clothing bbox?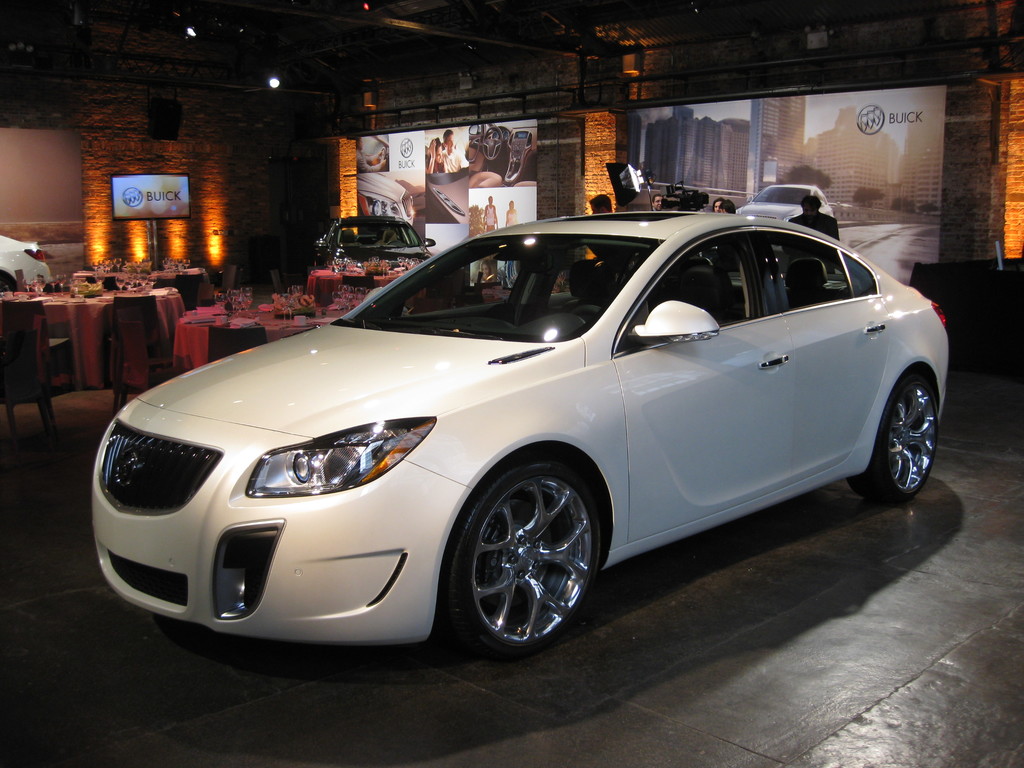
BBox(454, 154, 467, 178)
